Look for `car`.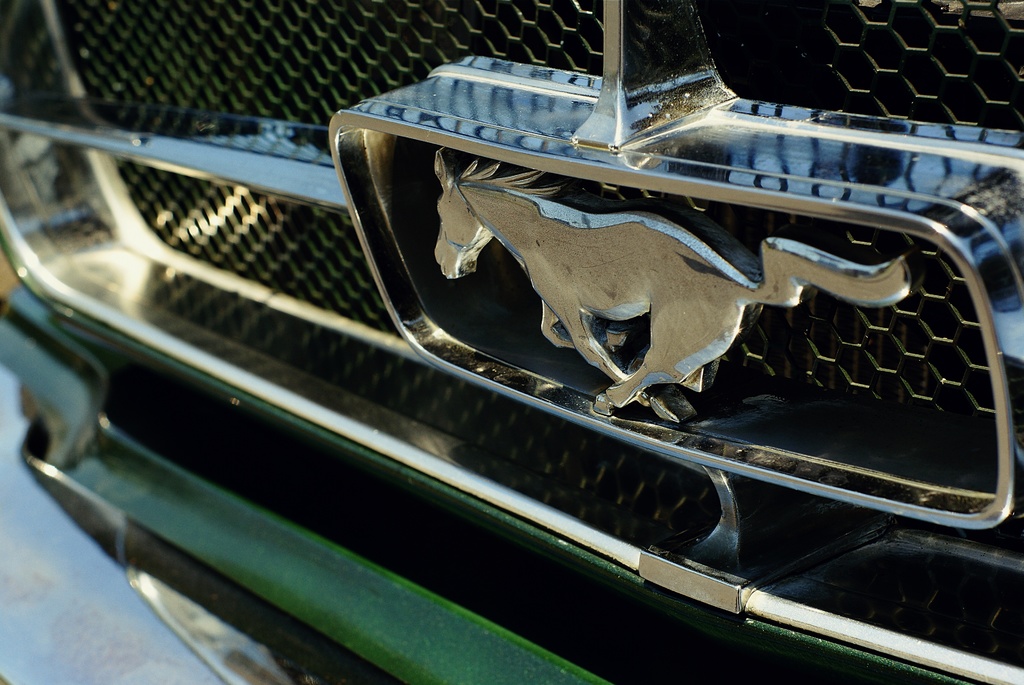
Found: 0 0 1023 684.
